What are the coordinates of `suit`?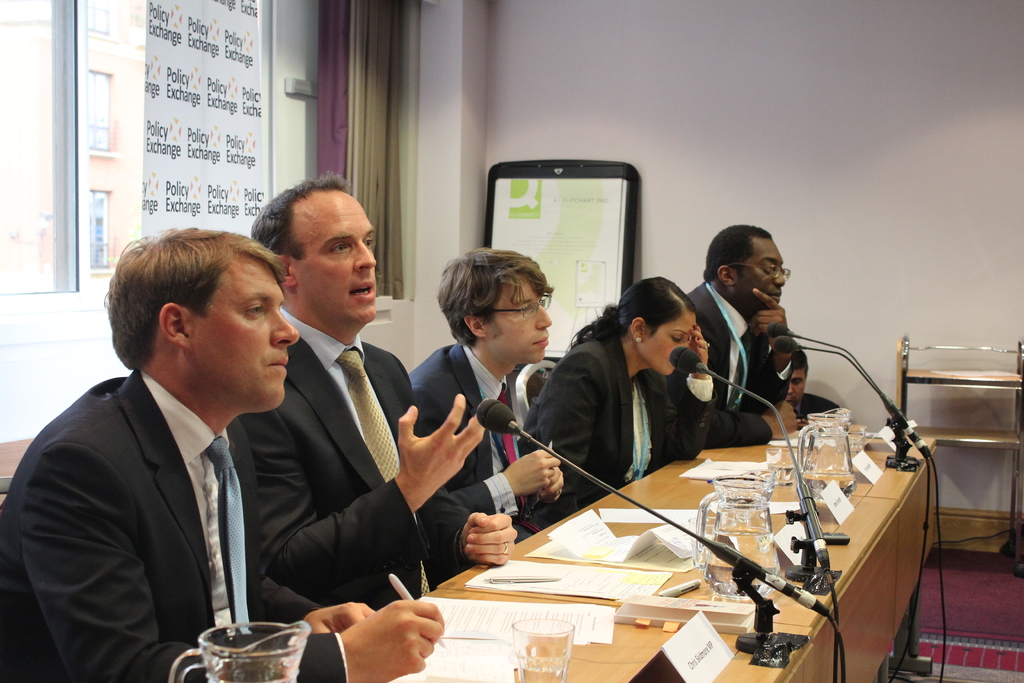
[left=241, top=305, right=477, bottom=614].
